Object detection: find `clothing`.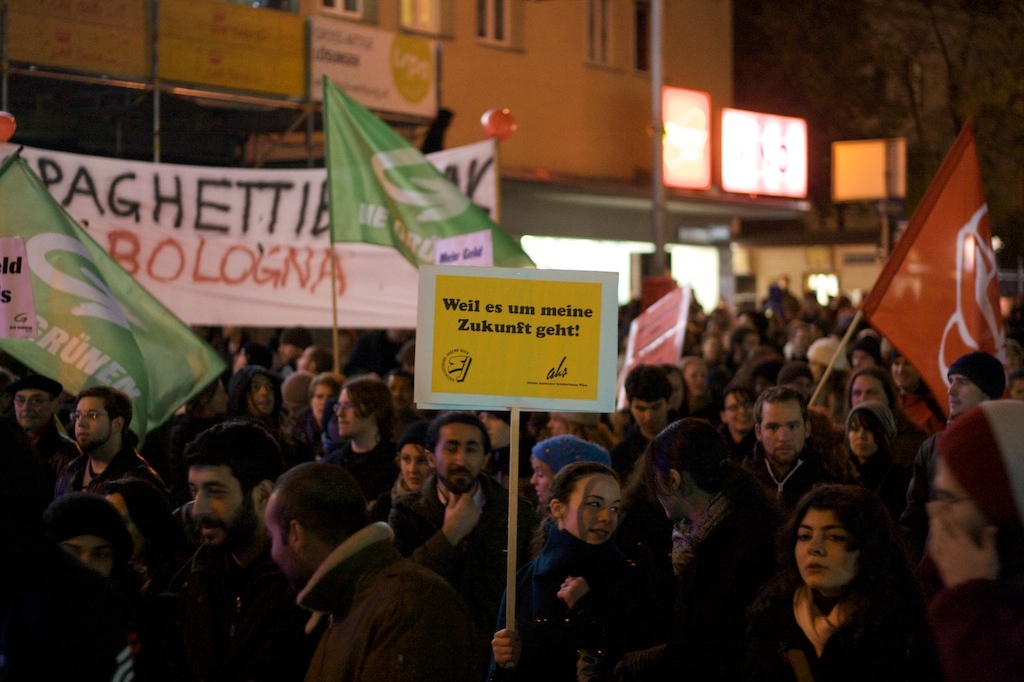
[x1=739, y1=568, x2=905, y2=681].
